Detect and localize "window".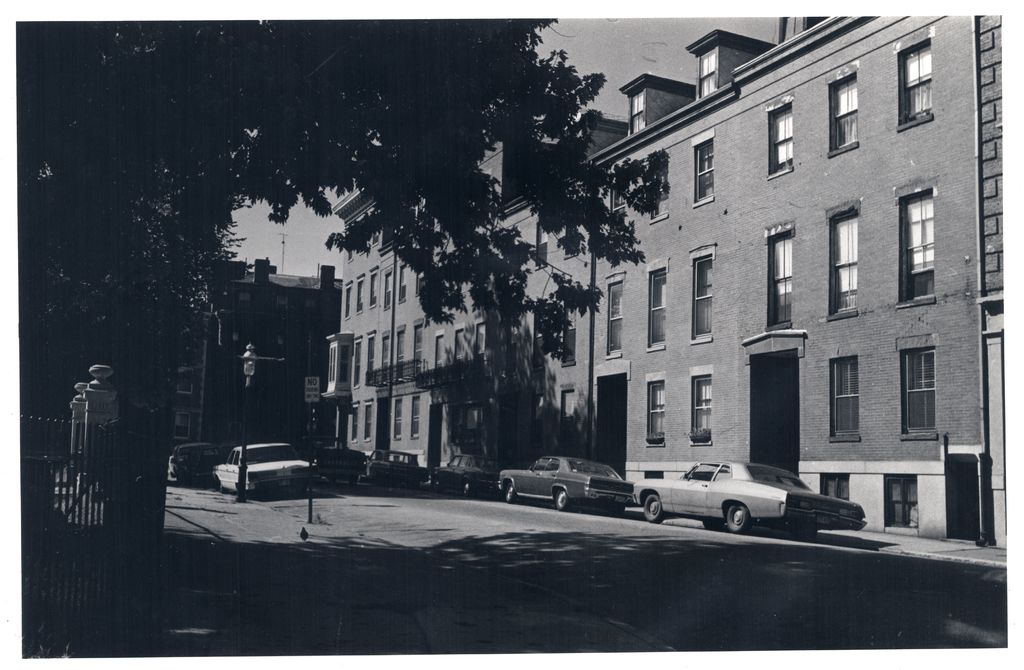
Localized at 559, 294, 573, 369.
